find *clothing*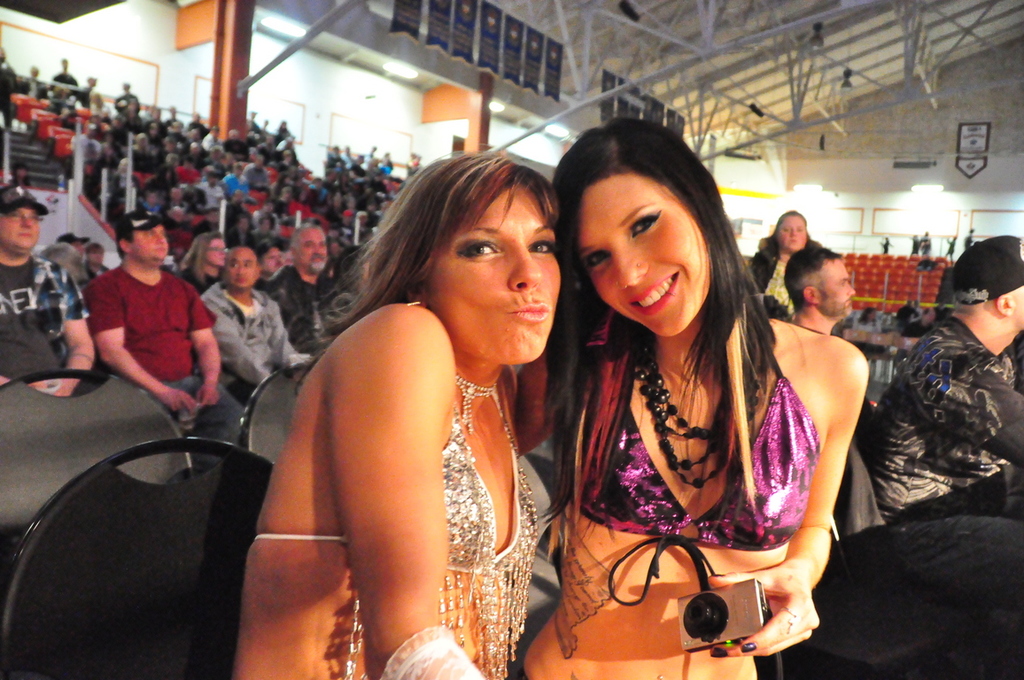
{"left": 180, "top": 165, "right": 201, "bottom": 182}
